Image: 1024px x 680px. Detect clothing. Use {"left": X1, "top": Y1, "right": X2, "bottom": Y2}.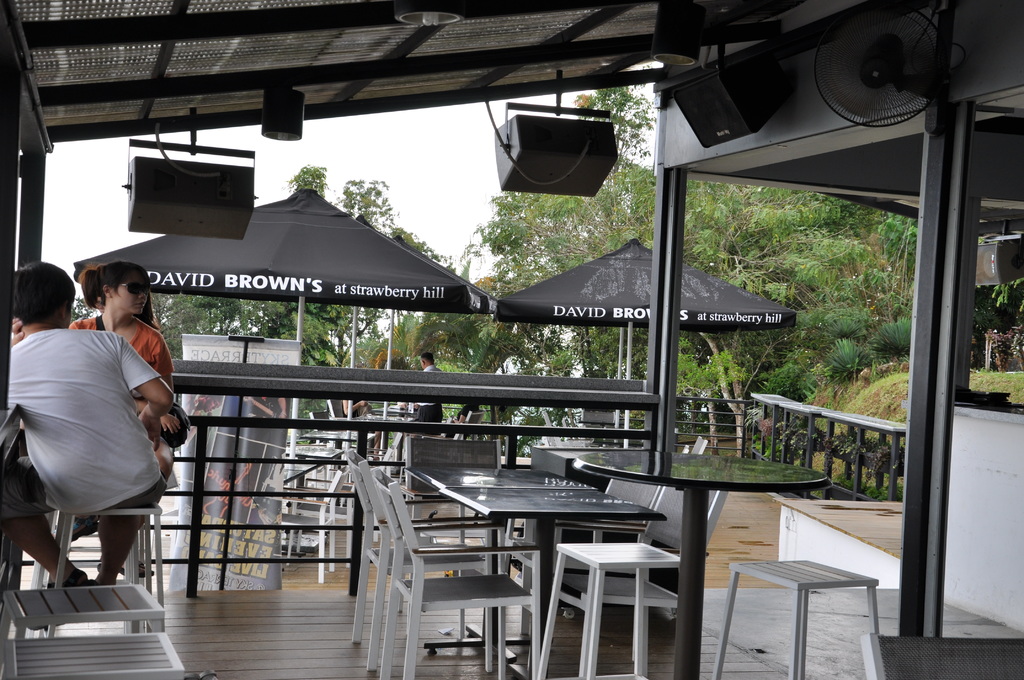
{"left": 412, "top": 365, "right": 443, "bottom": 426}.
